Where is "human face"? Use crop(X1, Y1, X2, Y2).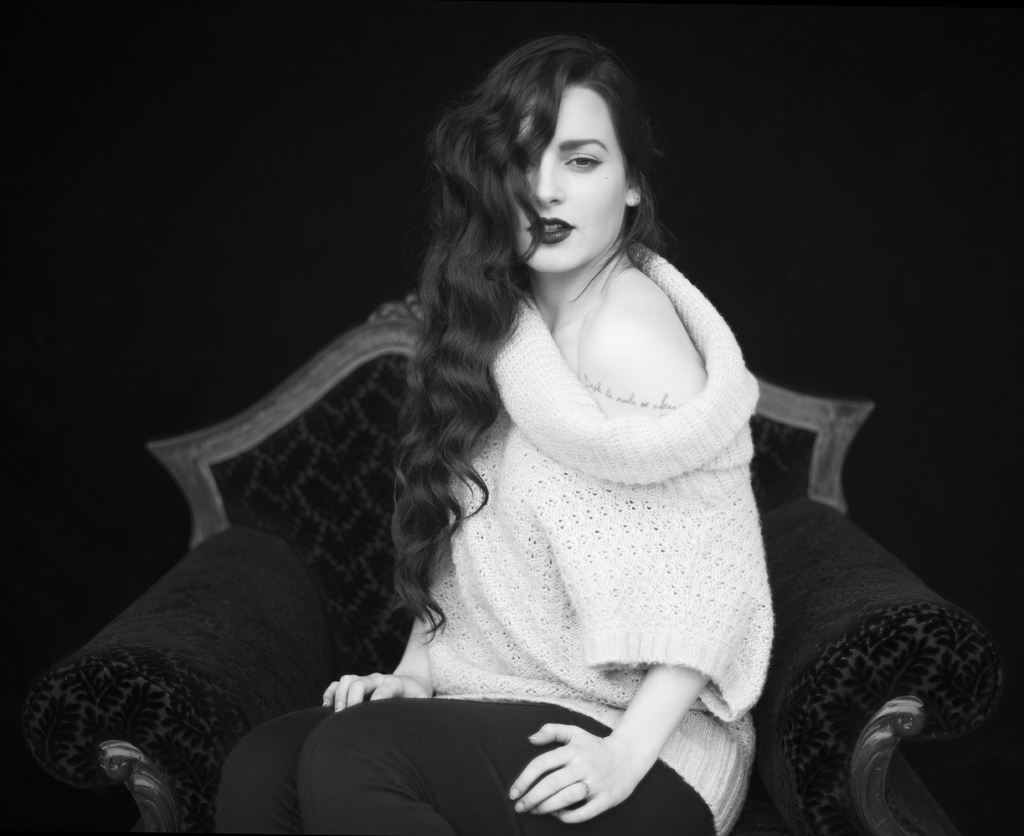
crop(509, 86, 627, 268).
